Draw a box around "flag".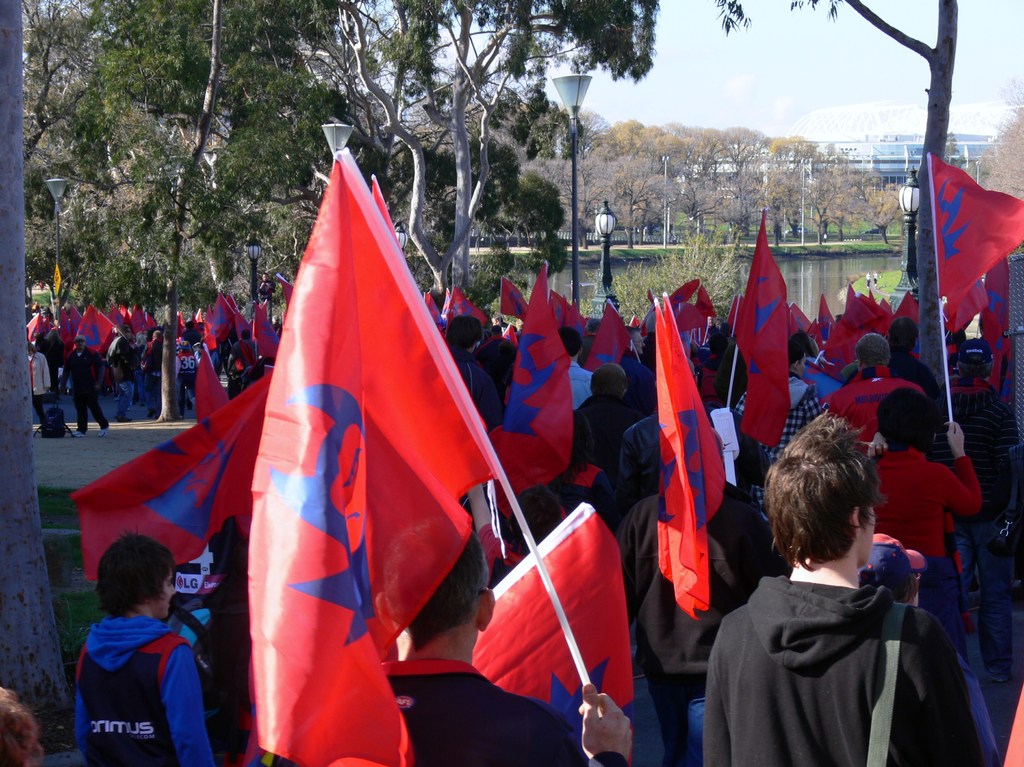
[211,131,476,730].
